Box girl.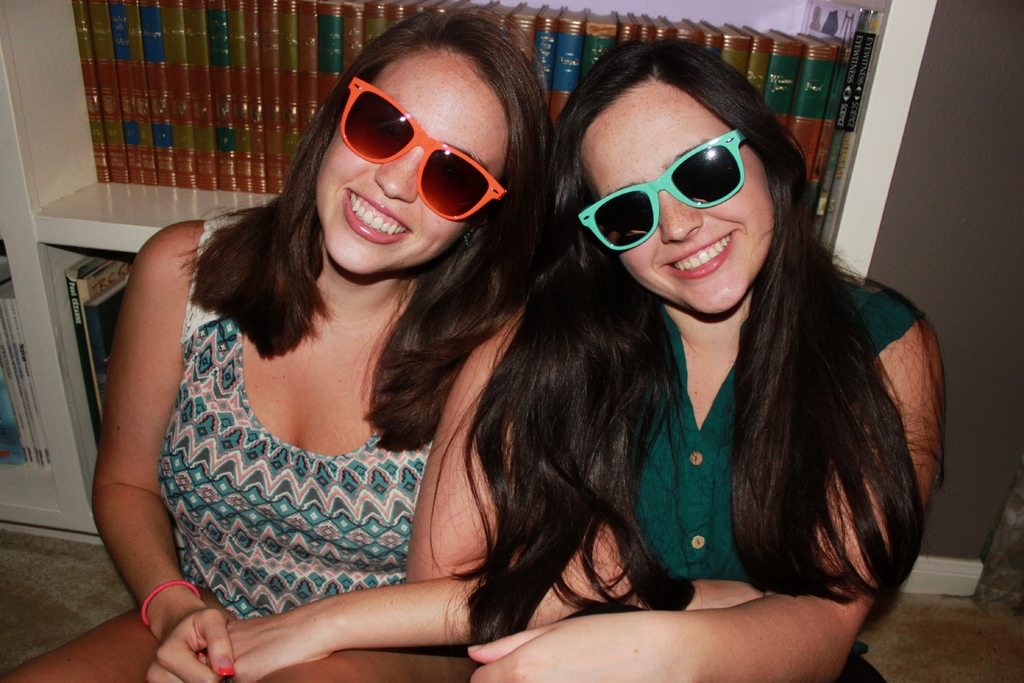
l=397, t=37, r=955, b=682.
